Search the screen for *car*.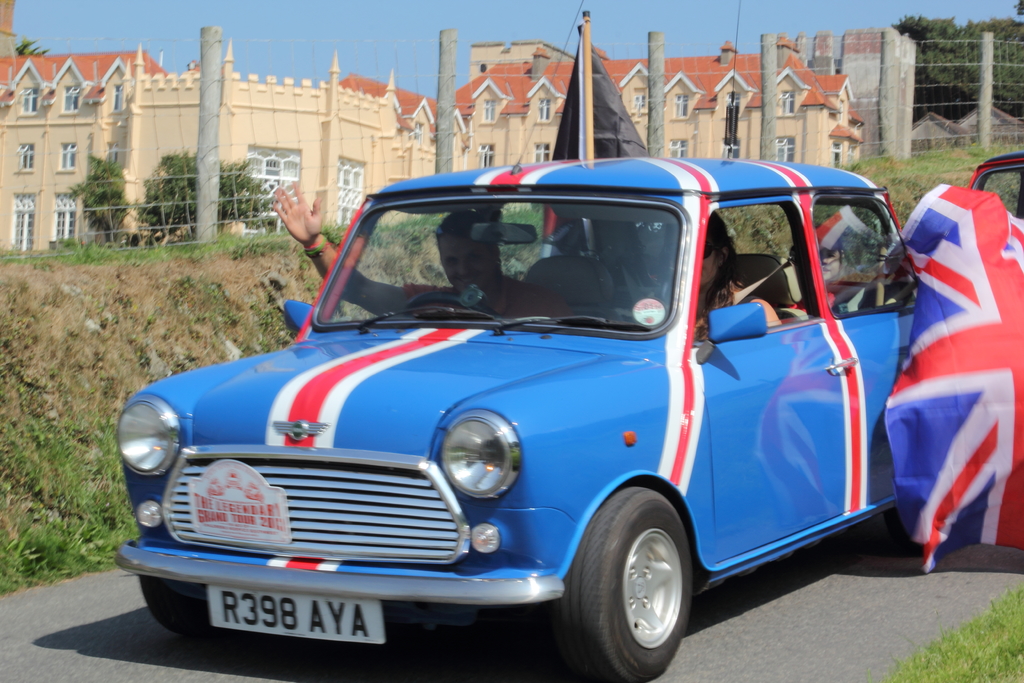
Found at (115, 152, 925, 682).
